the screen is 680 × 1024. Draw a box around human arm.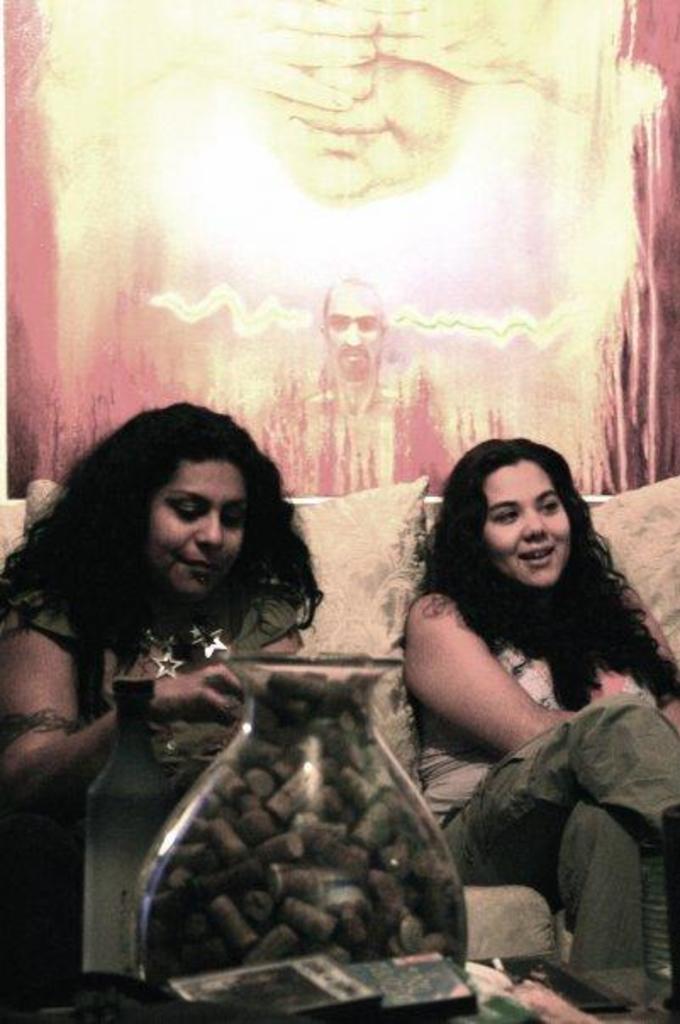
{"left": 0, "top": 587, "right": 244, "bottom": 812}.
